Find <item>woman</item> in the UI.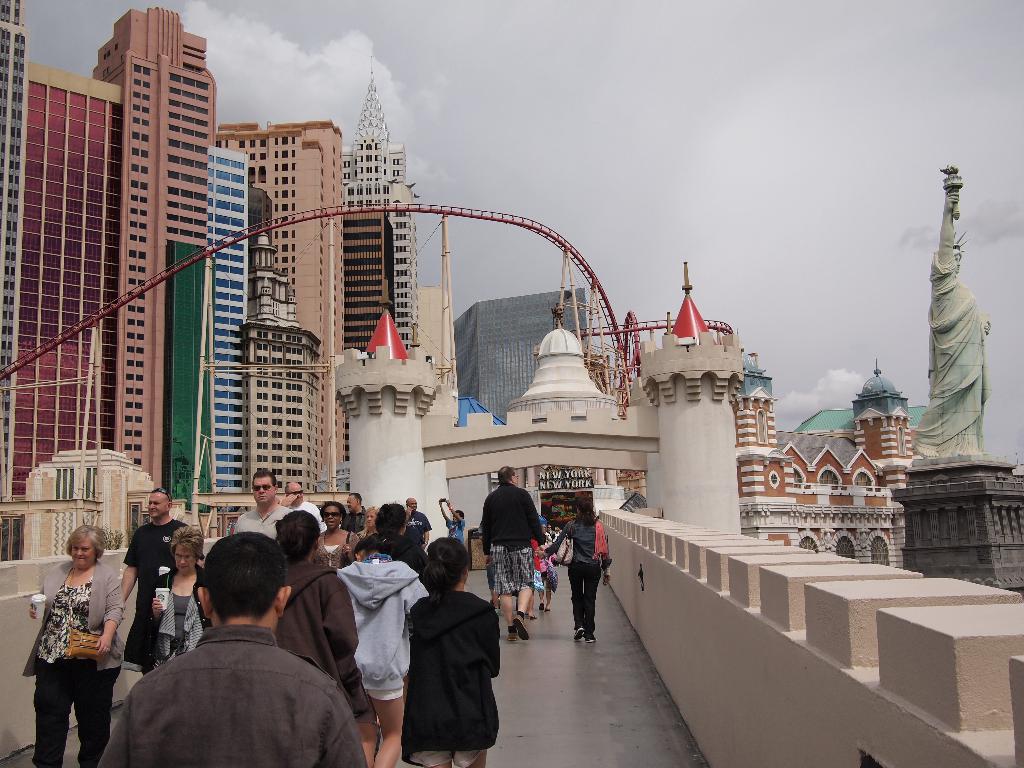
UI element at rect(312, 501, 358, 569).
